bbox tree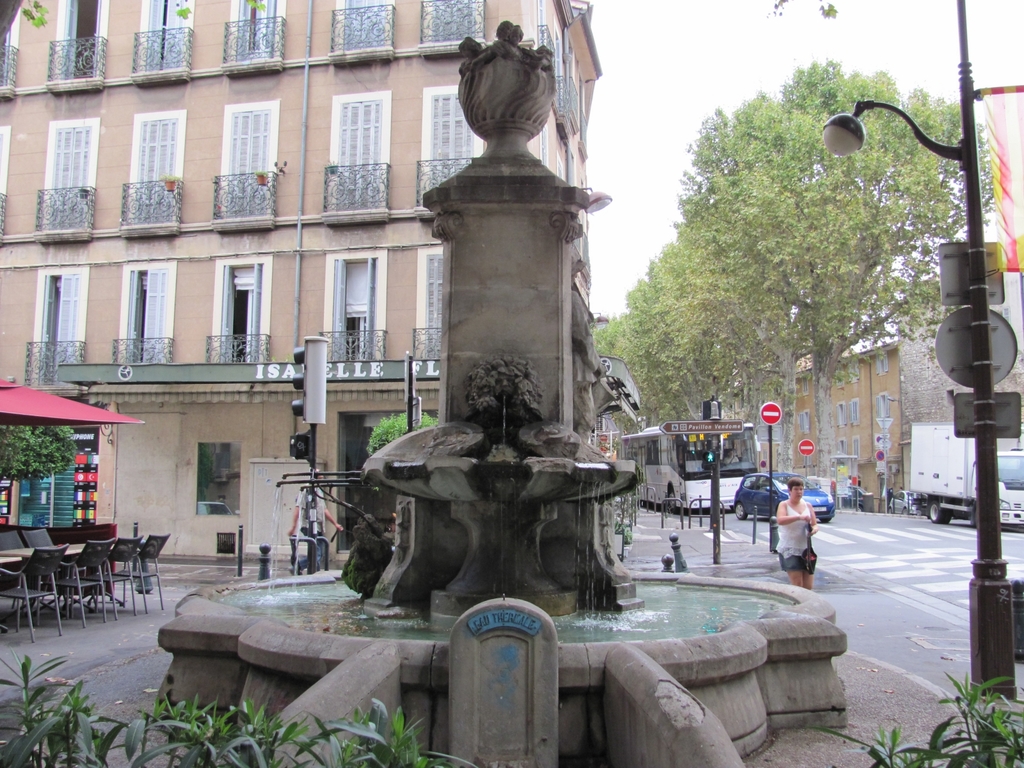
locate(366, 410, 435, 458)
